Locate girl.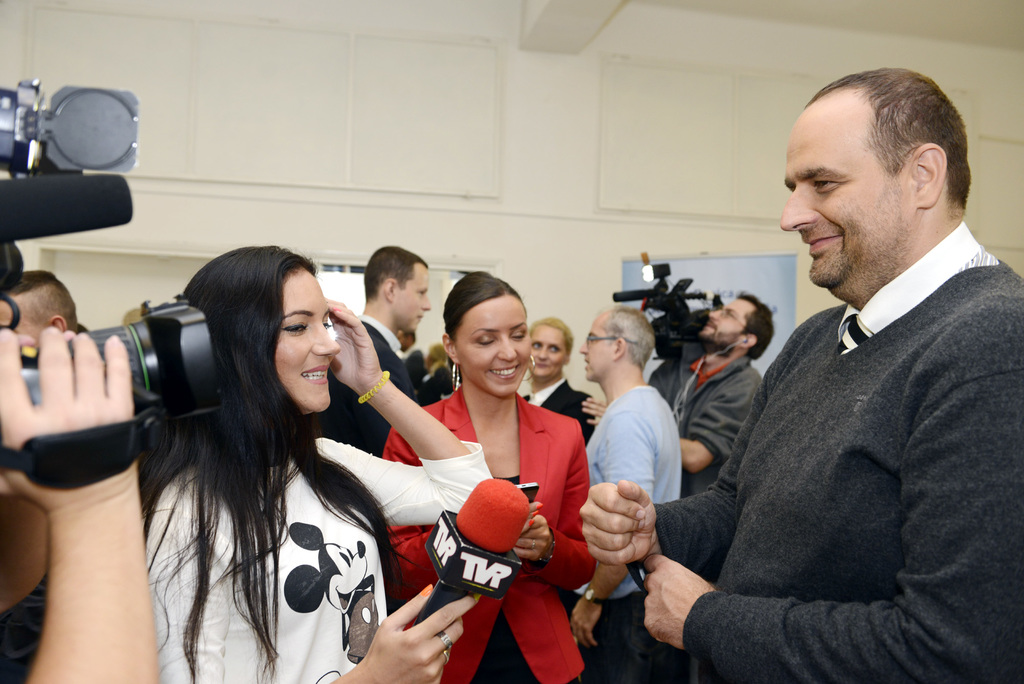
Bounding box: 136:241:495:683.
